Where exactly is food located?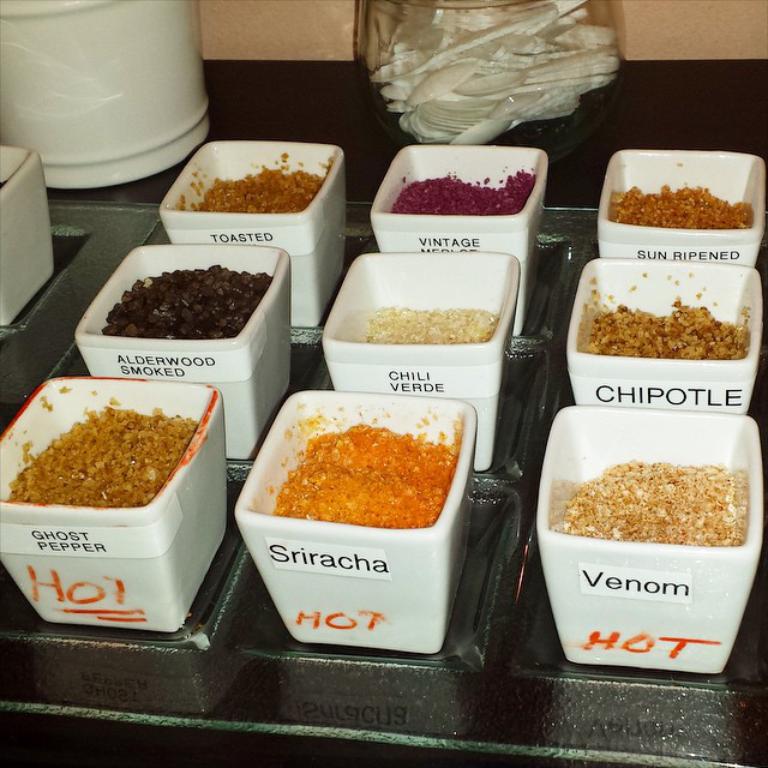
Its bounding box is select_region(365, 306, 493, 346).
